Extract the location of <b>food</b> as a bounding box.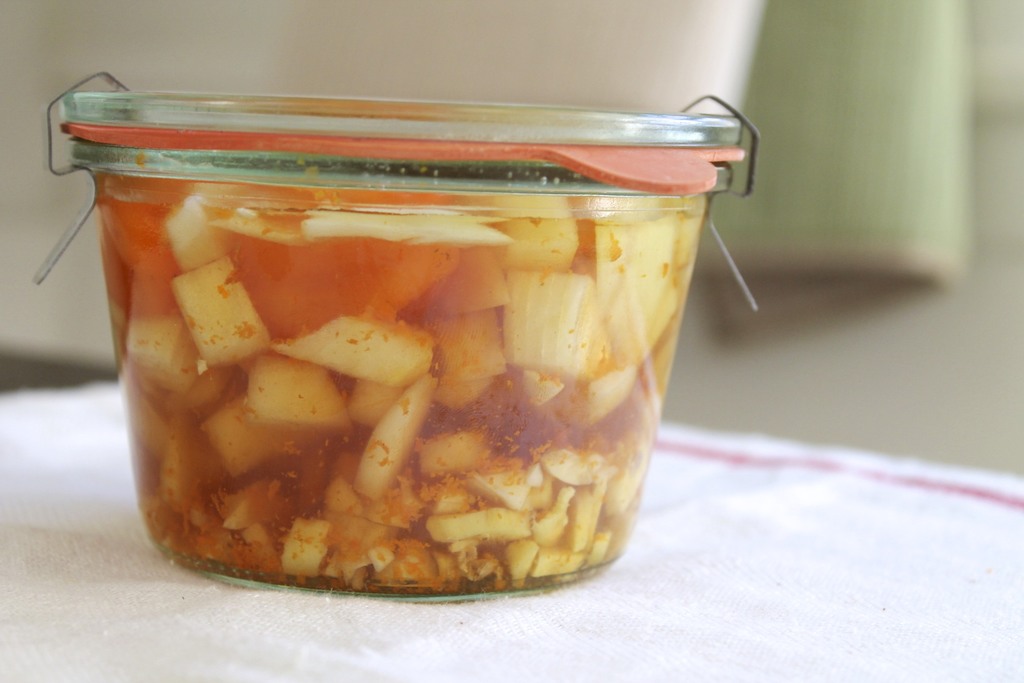
(x1=54, y1=79, x2=719, y2=576).
